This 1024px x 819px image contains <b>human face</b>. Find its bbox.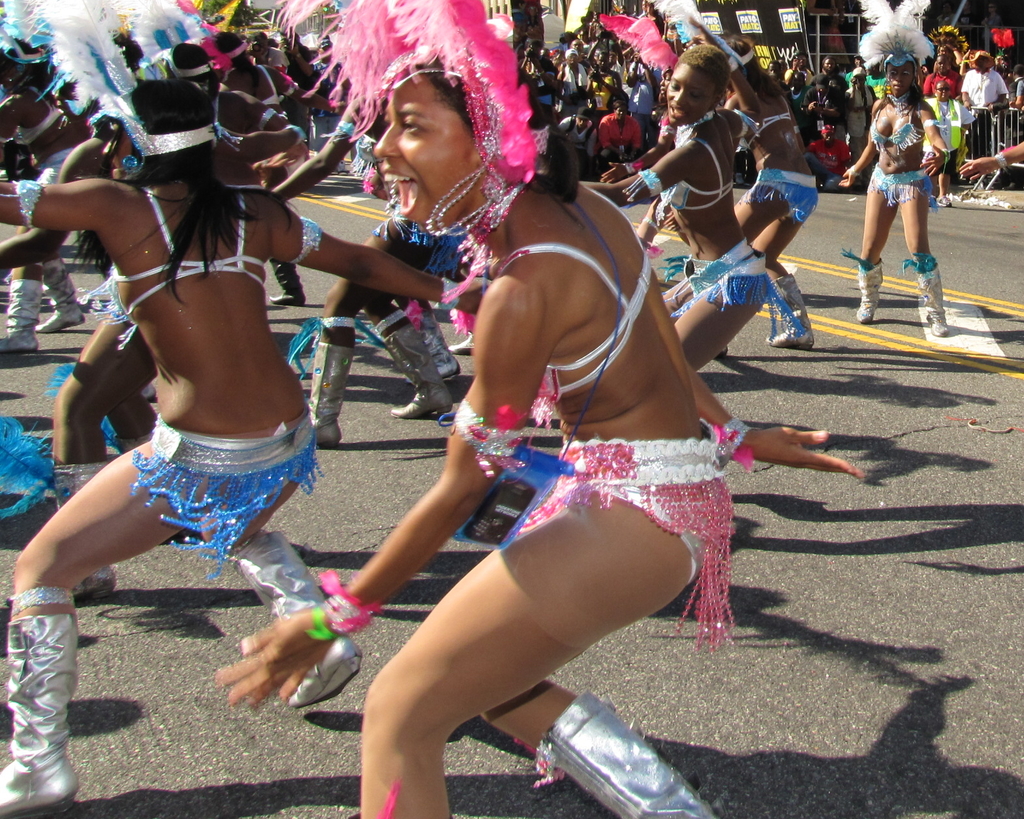
(x1=779, y1=60, x2=787, y2=74).
